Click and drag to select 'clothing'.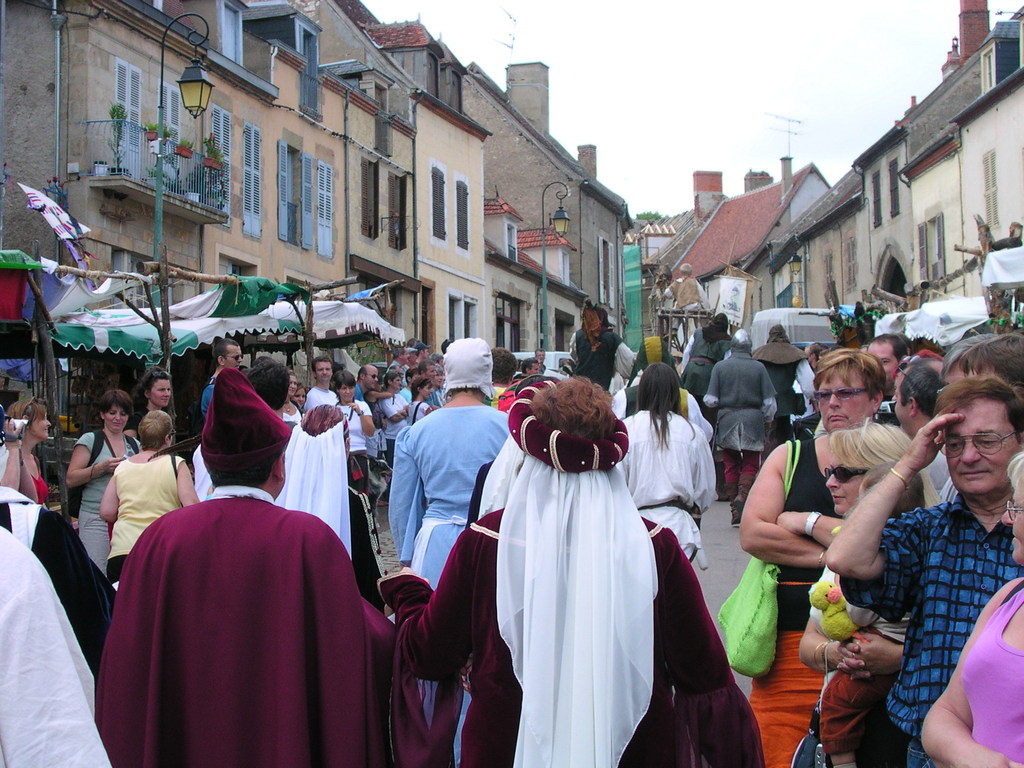
Selection: Rect(0, 521, 112, 767).
